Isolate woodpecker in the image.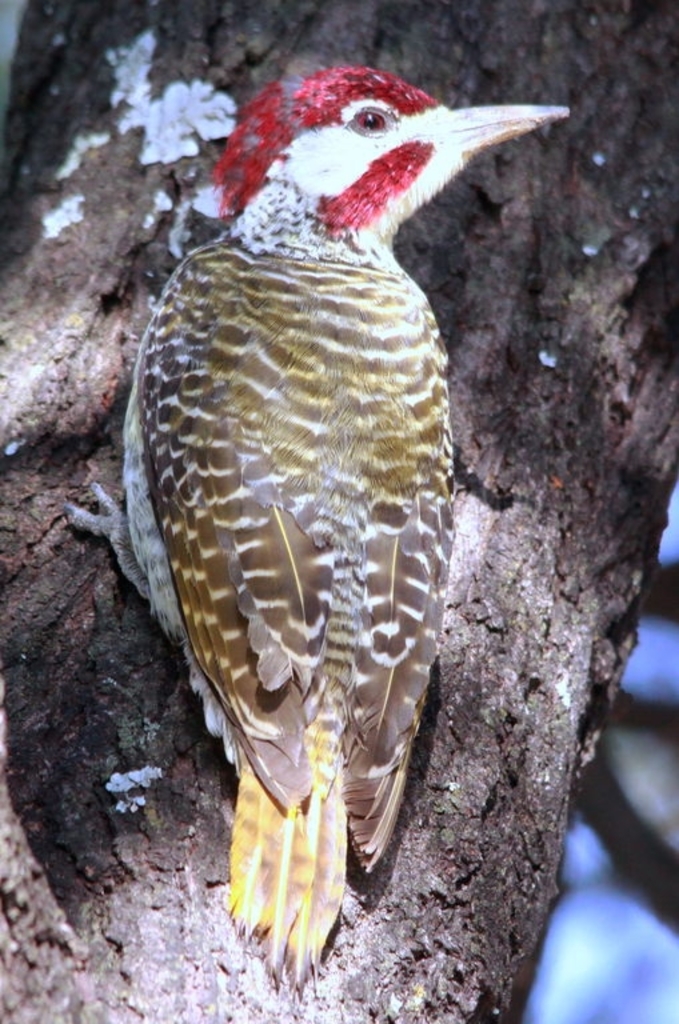
Isolated region: box(61, 60, 575, 997).
